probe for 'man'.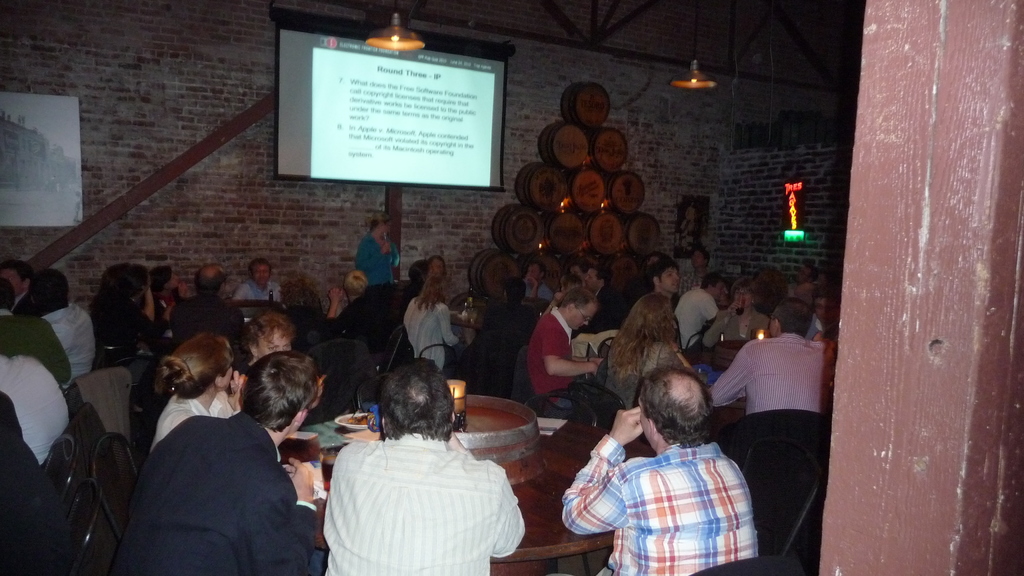
Probe result: 231/257/287/305.
